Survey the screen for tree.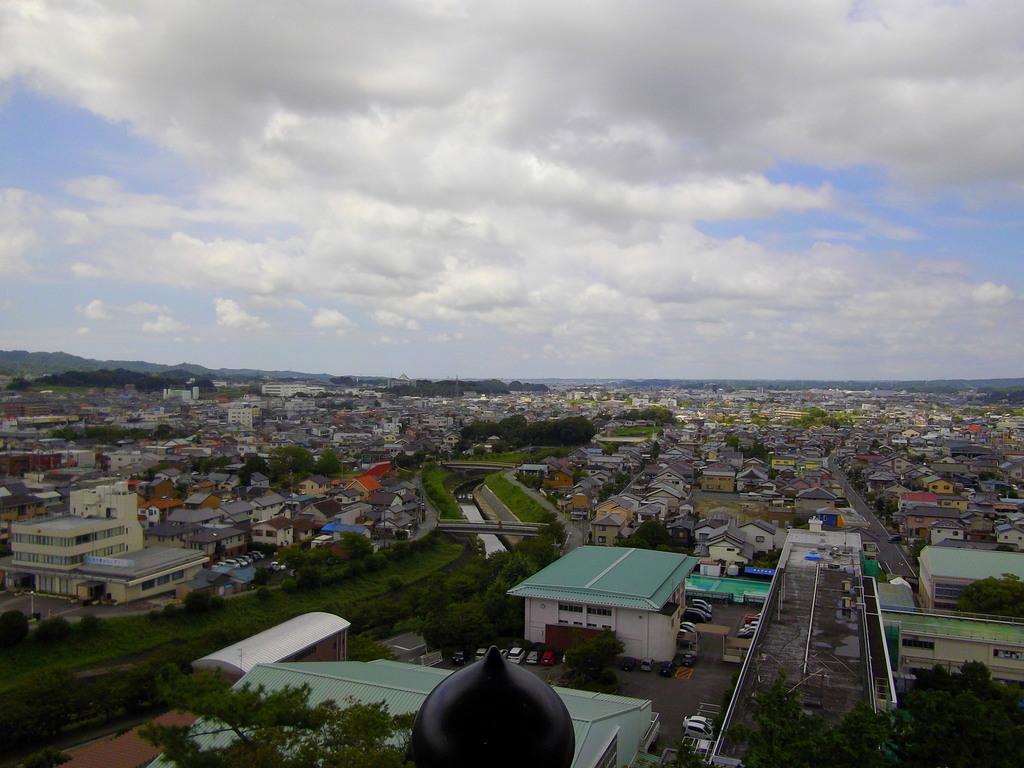
Survey found: (507,592,524,628).
